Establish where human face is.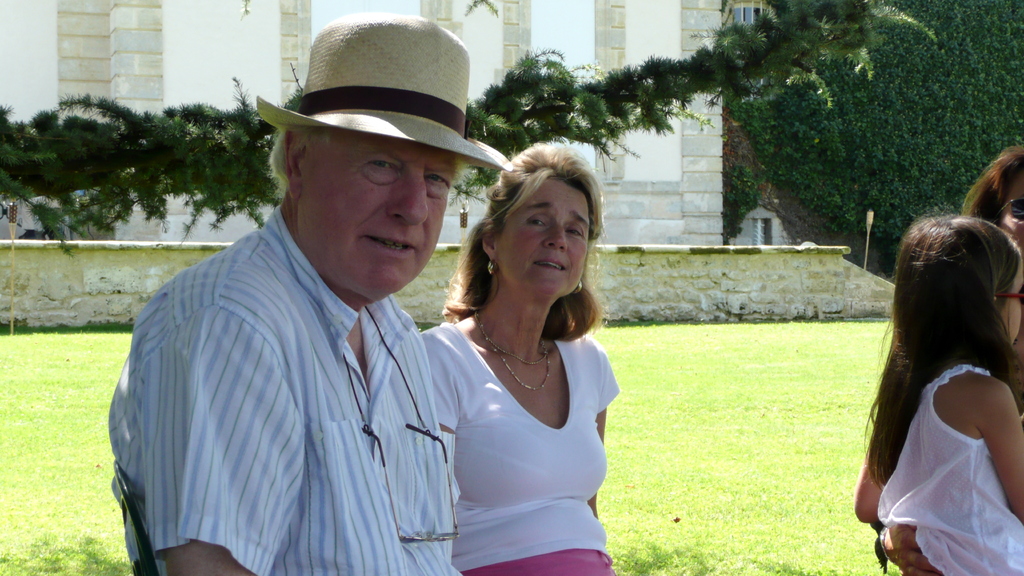
Established at 1008 258 1023 344.
